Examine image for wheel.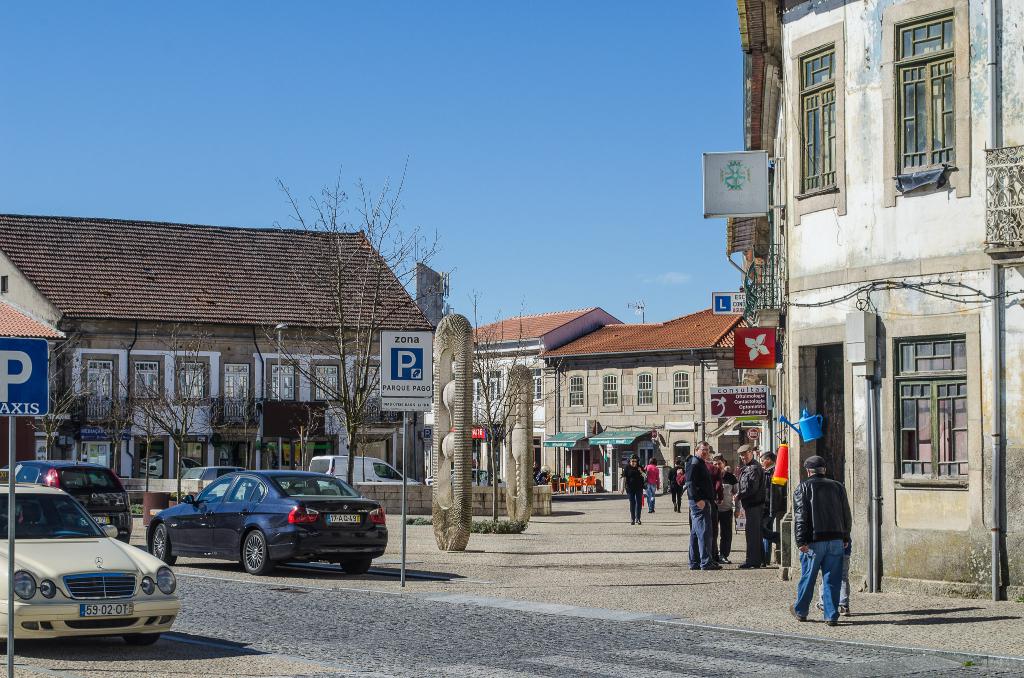
Examination result: (149,524,178,567).
